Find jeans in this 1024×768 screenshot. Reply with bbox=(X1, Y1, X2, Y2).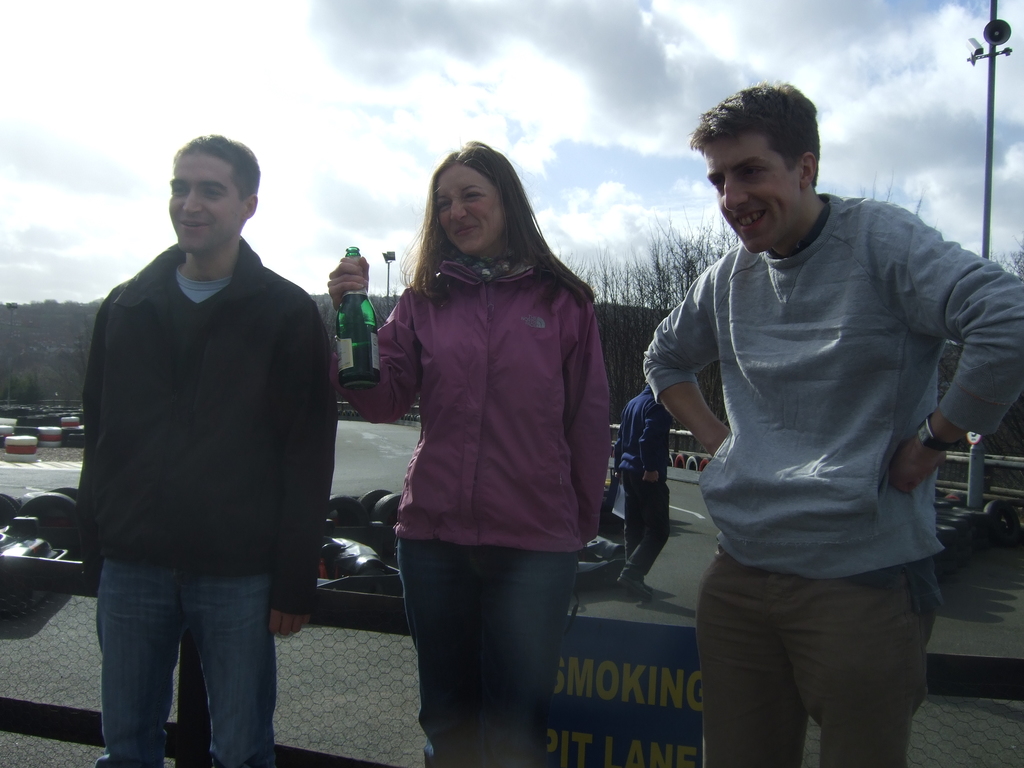
bbox=(396, 534, 584, 749).
